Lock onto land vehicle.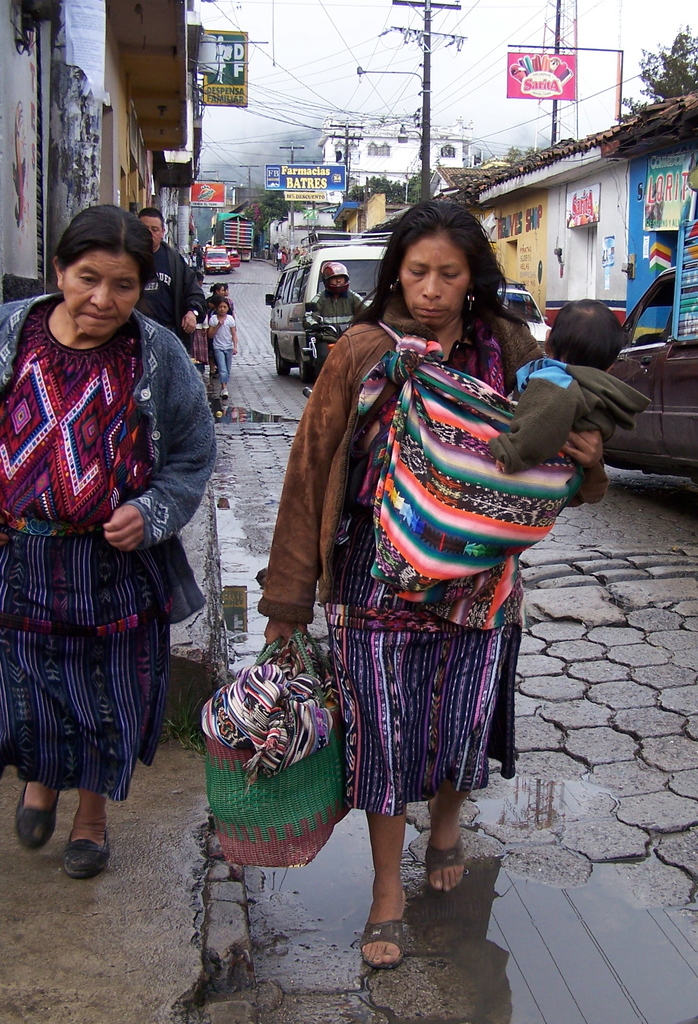
Locked: 203 244 242 274.
